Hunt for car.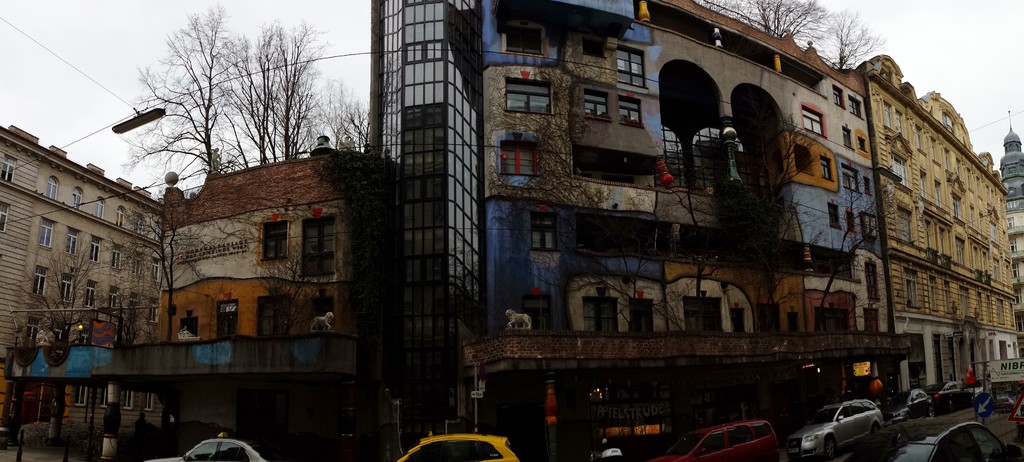
Hunted down at pyautogui.locateOnScreen(925, 379, 979, 413).
